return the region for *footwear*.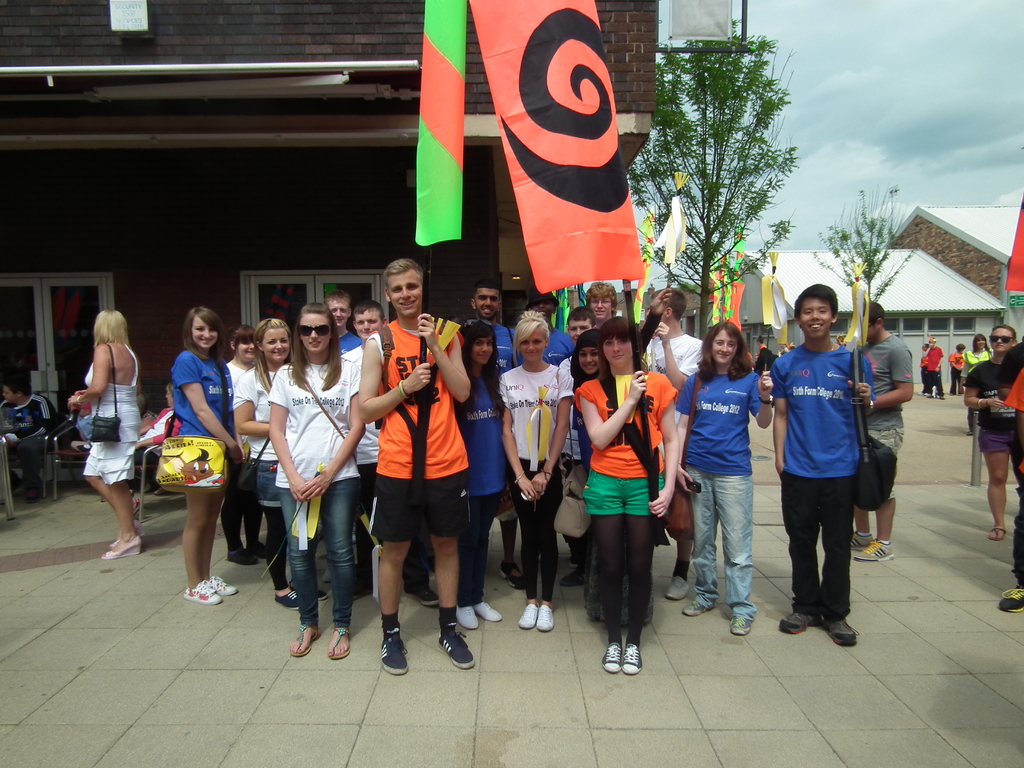
439 625 475 673.
